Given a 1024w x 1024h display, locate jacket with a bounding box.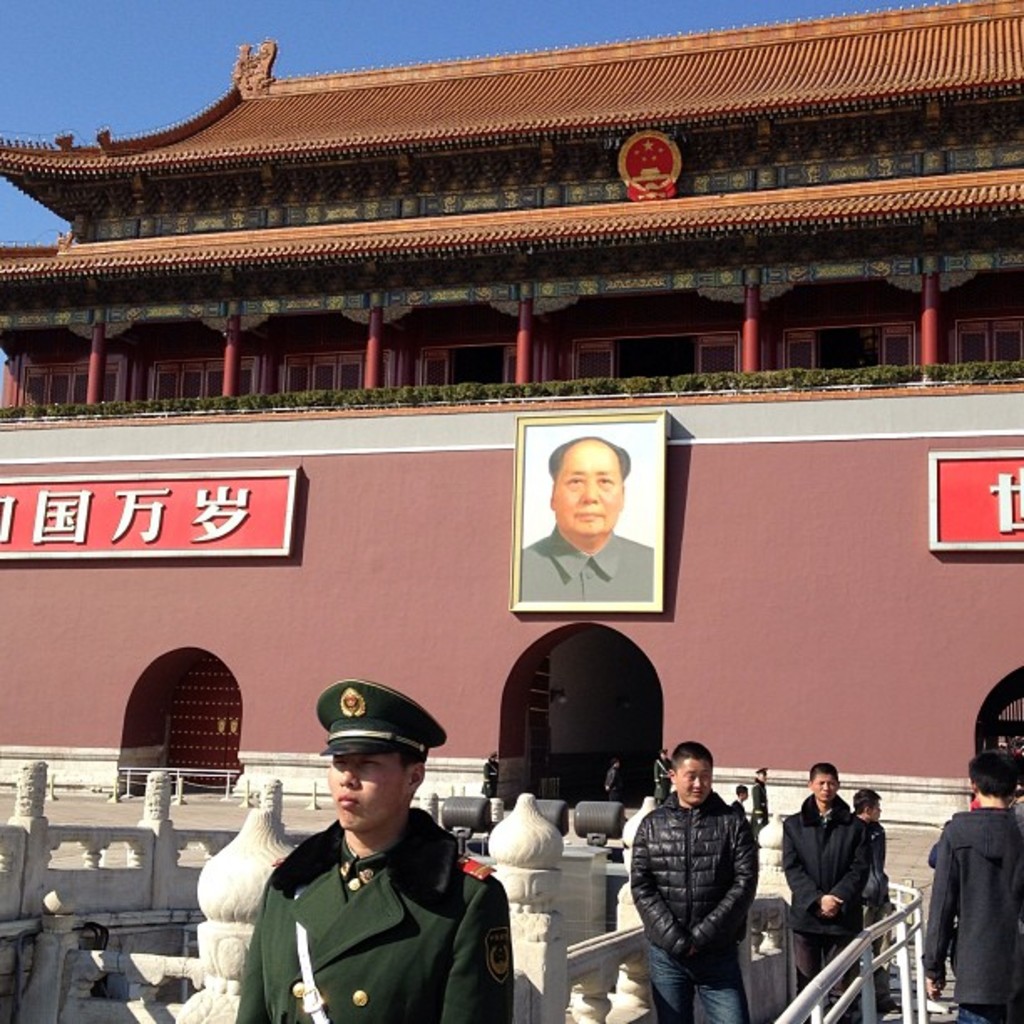
Located: BBox(776, 793, 872, 940).
